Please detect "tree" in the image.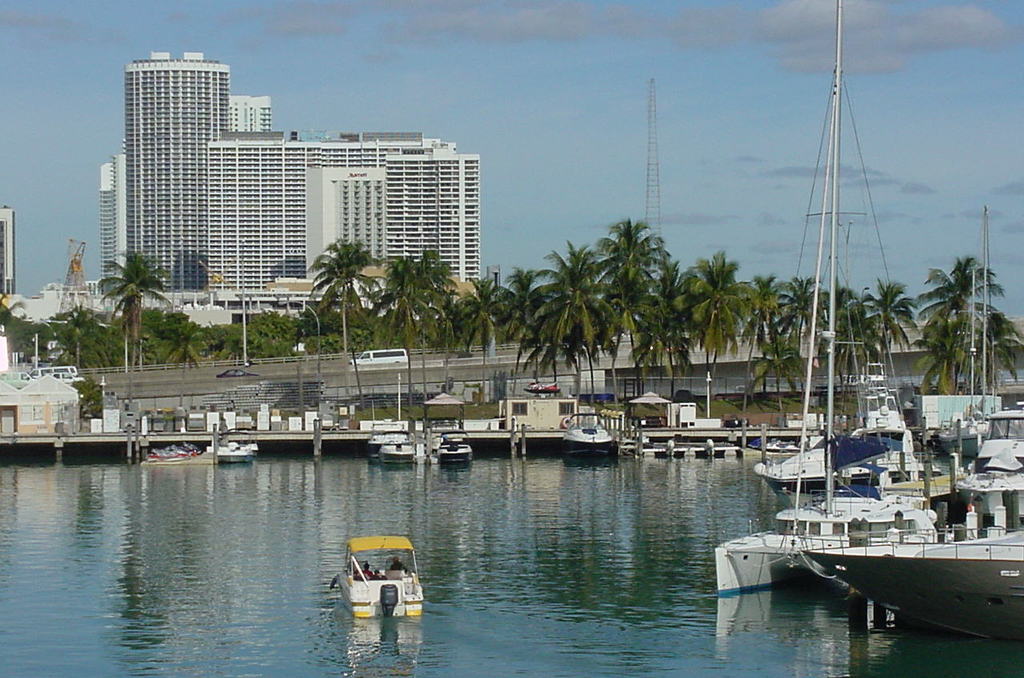
{"x1": 451, "y1": 273, "x2": 514, "y2": 407}.
